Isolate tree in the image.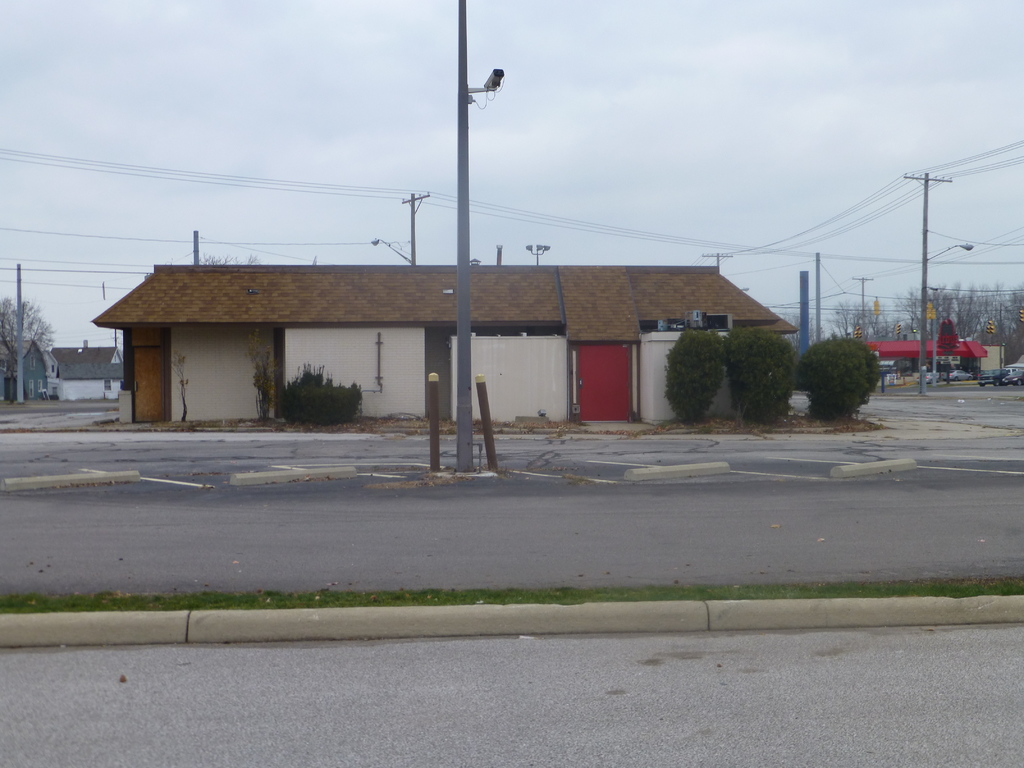
Isolated region: [left=0, top=297, right=65, bottom=404].
